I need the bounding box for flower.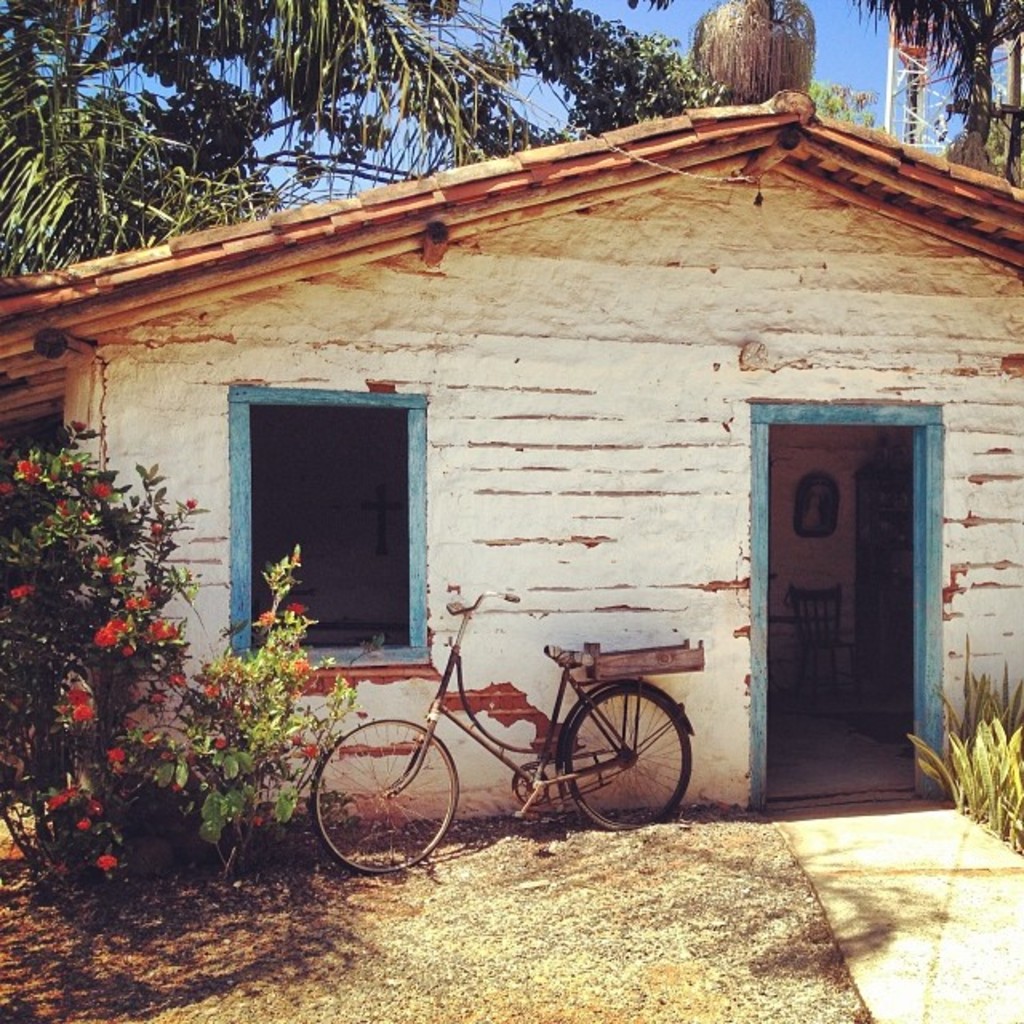
Here it is: box=[157, 538, 158, 549].
